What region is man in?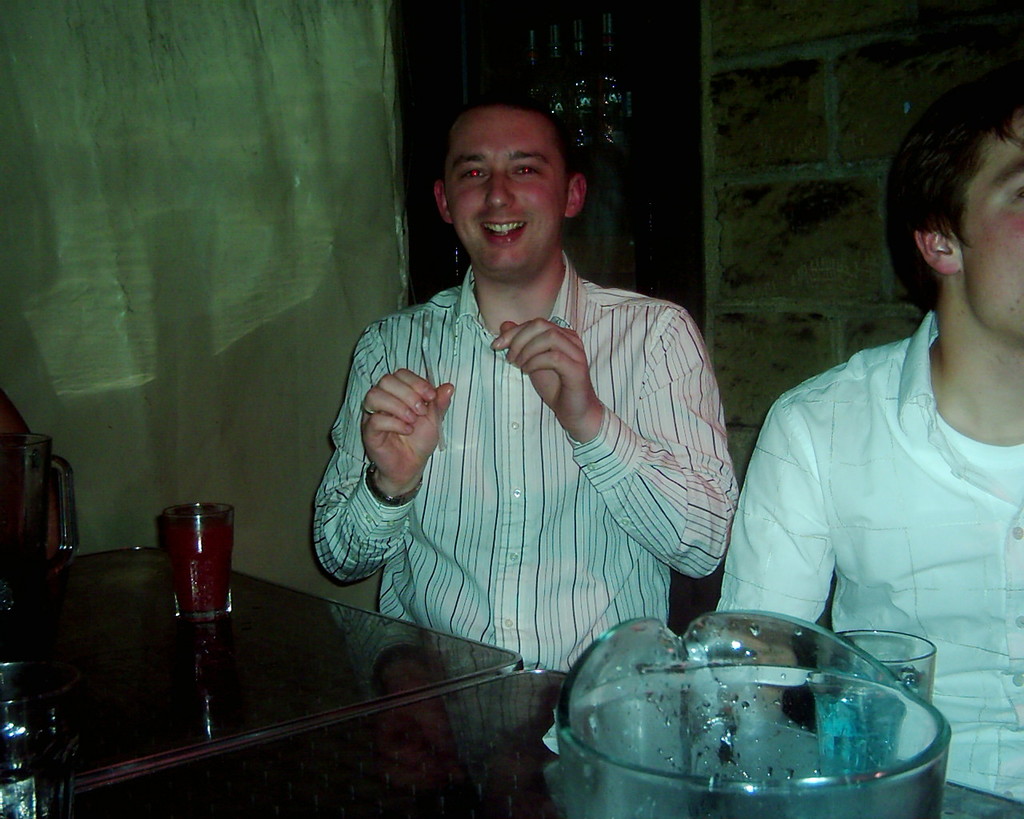
l=302, t=111, r=744, b=728.
